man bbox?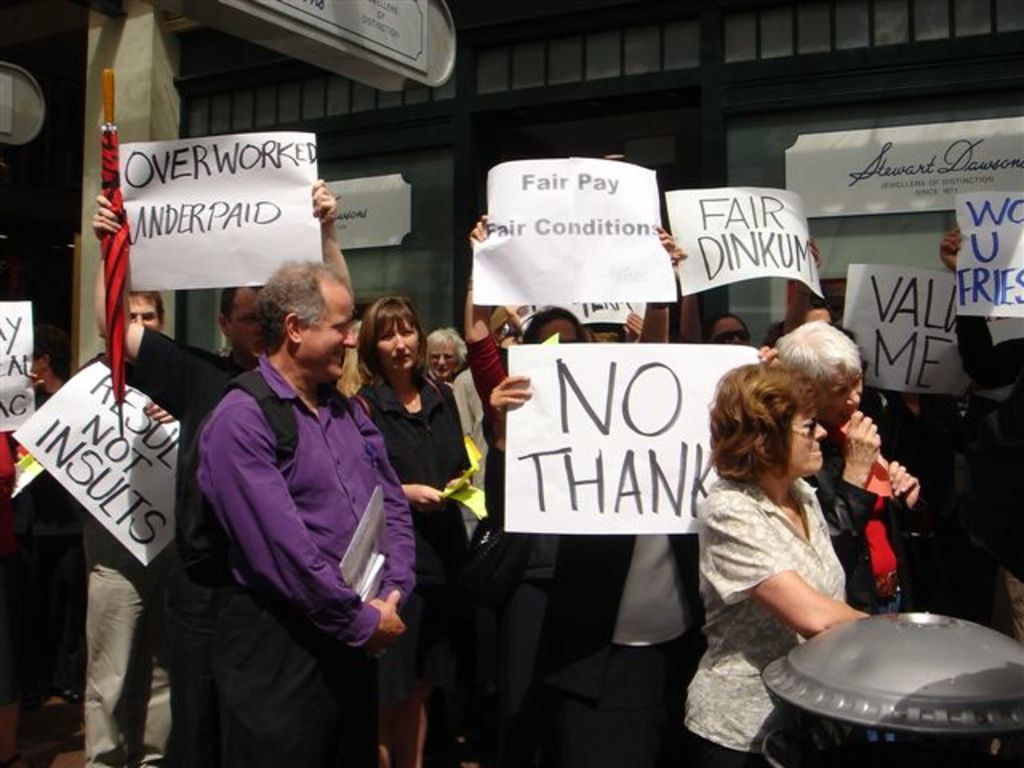
{"x1": 466, "y1": 210, "x2": 683, "y2": 698}
